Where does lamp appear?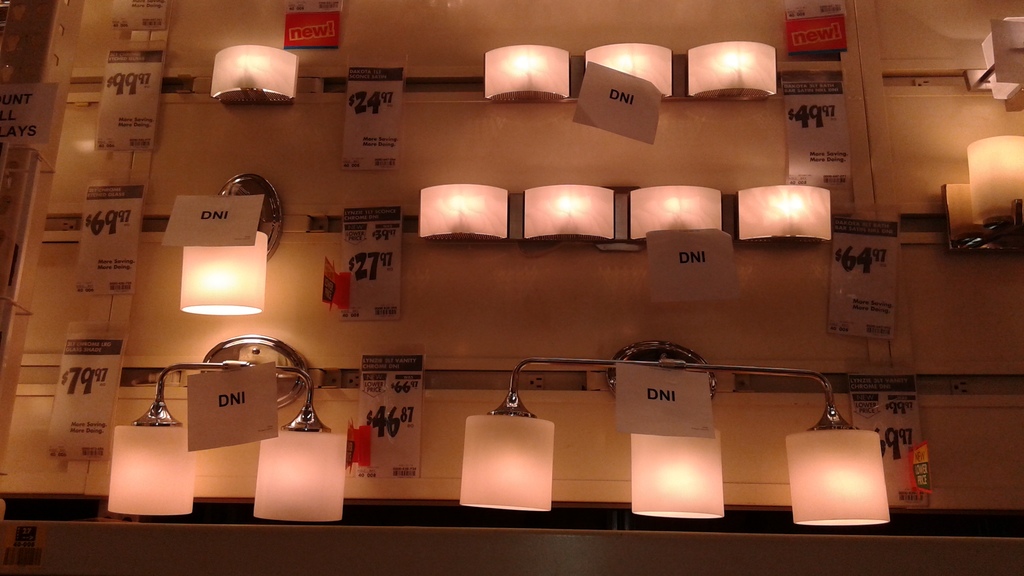
Appears at bbox=(484, 43, 575, 107).
